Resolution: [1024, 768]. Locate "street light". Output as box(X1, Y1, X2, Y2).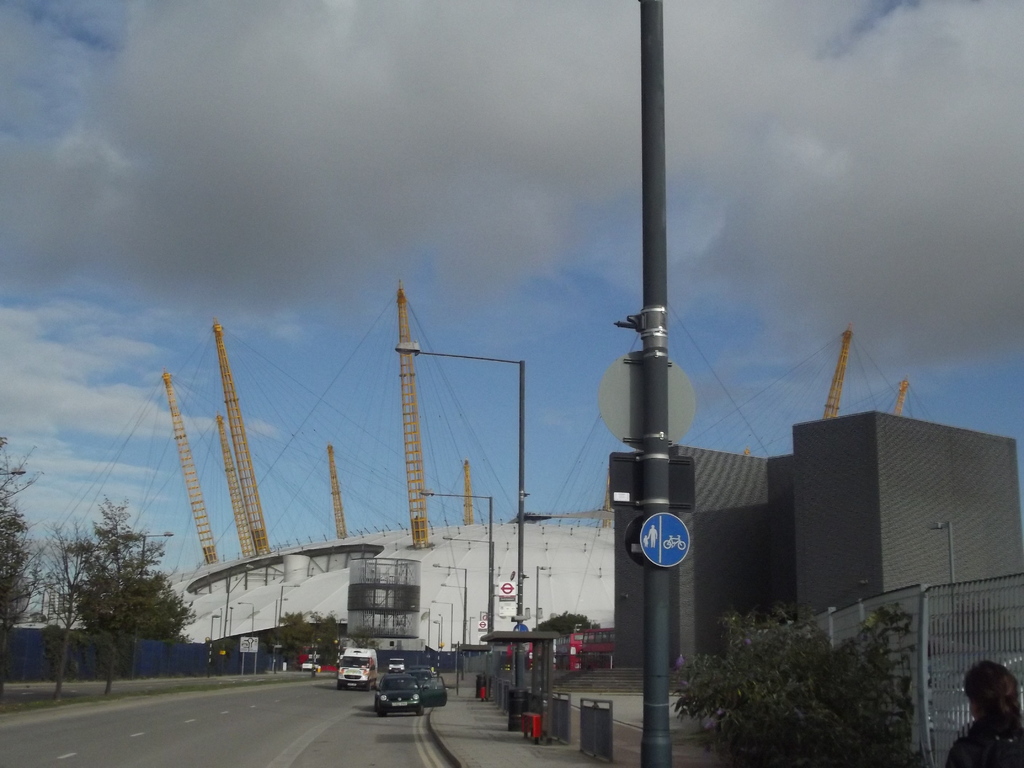
box(440, 533, 491, 637).
